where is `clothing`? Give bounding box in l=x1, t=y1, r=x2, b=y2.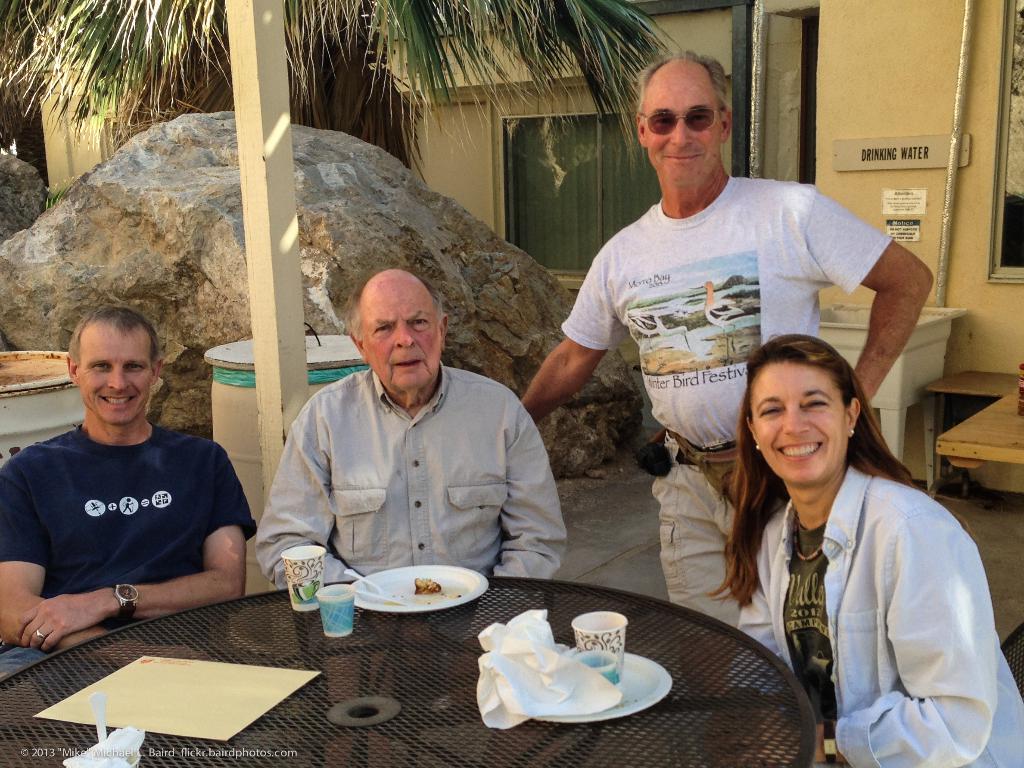
l=14, t=387, r=252, b=653.
